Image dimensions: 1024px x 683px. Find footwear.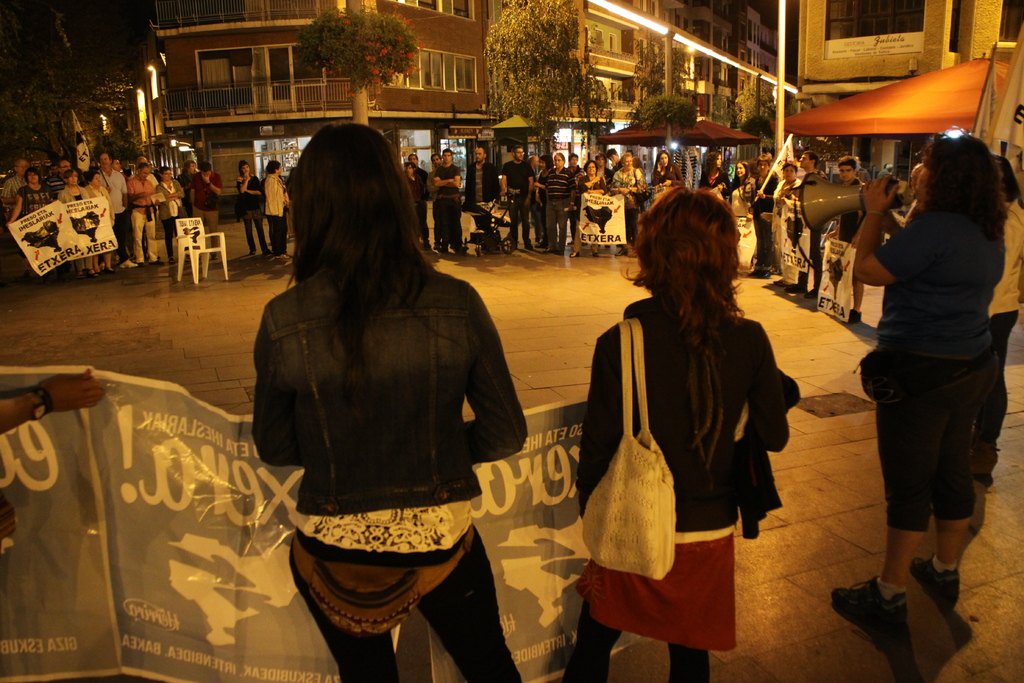
bbox(432, 242, 440, 250).
